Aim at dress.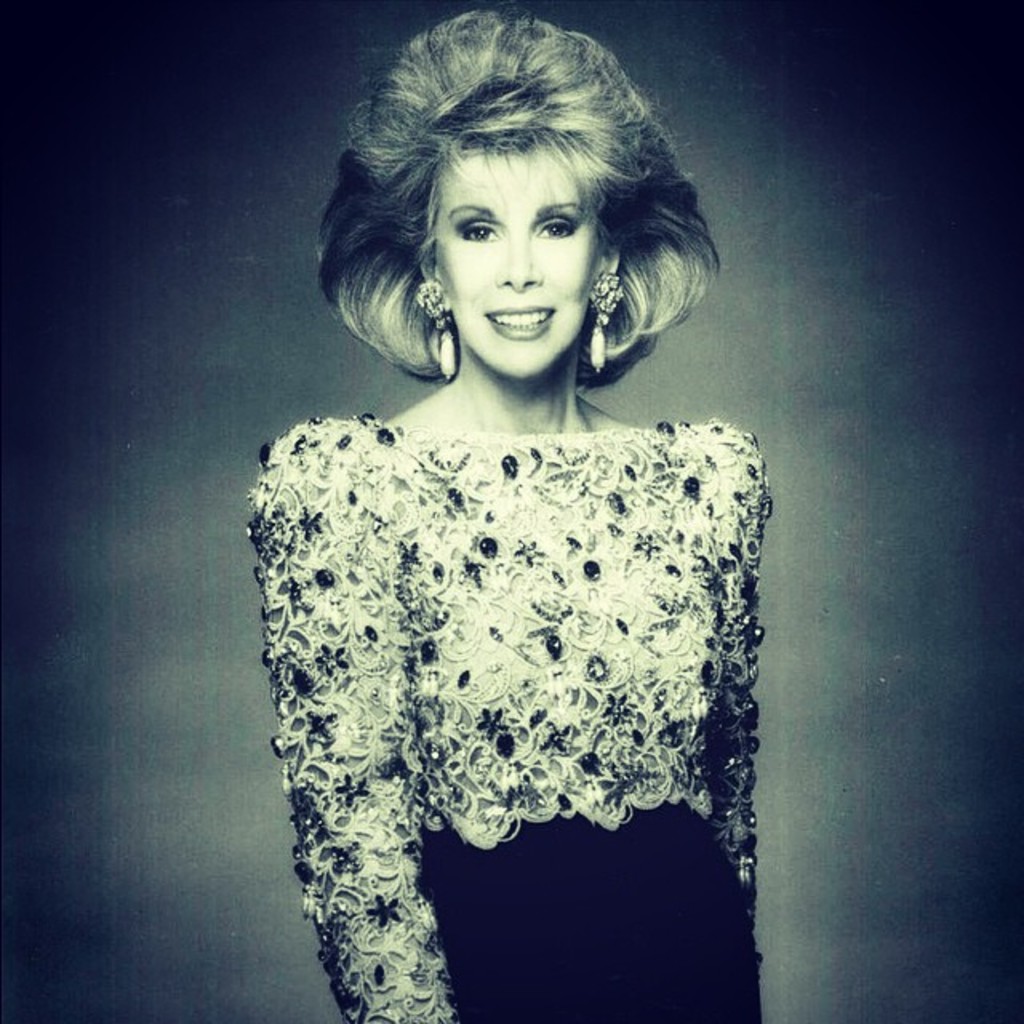
Aimed at select_region(243, 408, 773, 1022).
